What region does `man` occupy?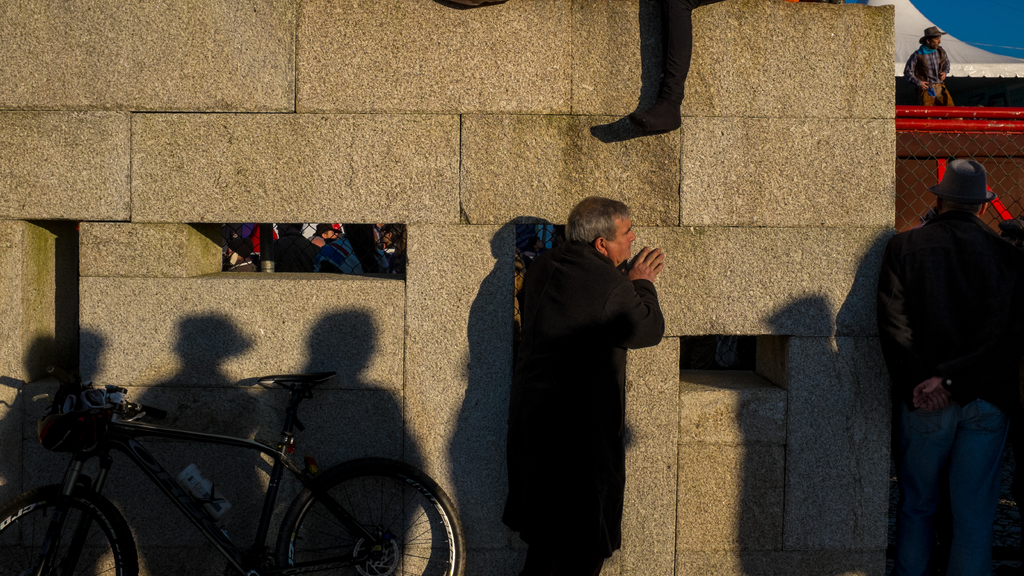
(900, 24, 955, 104).
